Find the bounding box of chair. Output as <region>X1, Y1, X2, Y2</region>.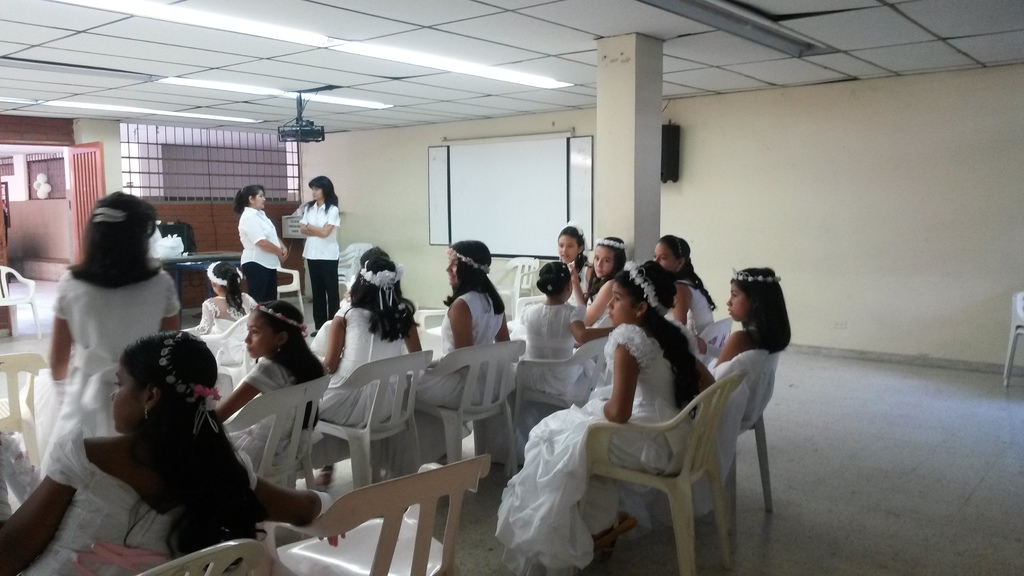
<region>504, 290, 544, 331</region>.
